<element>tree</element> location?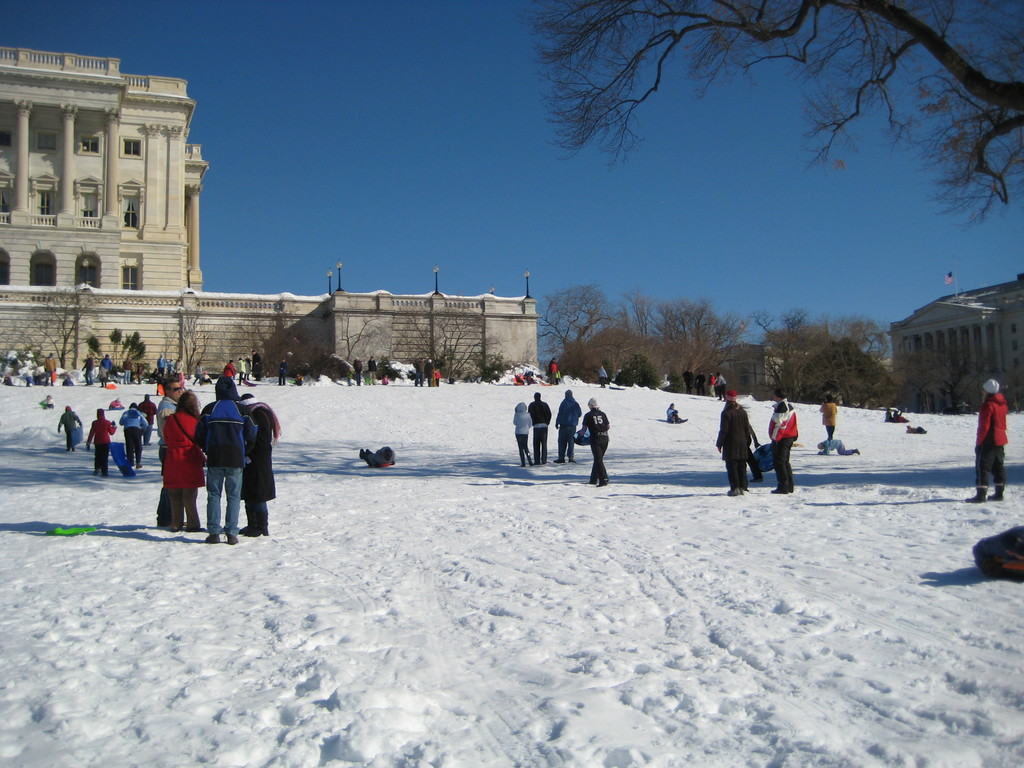
538:0:1023:224
